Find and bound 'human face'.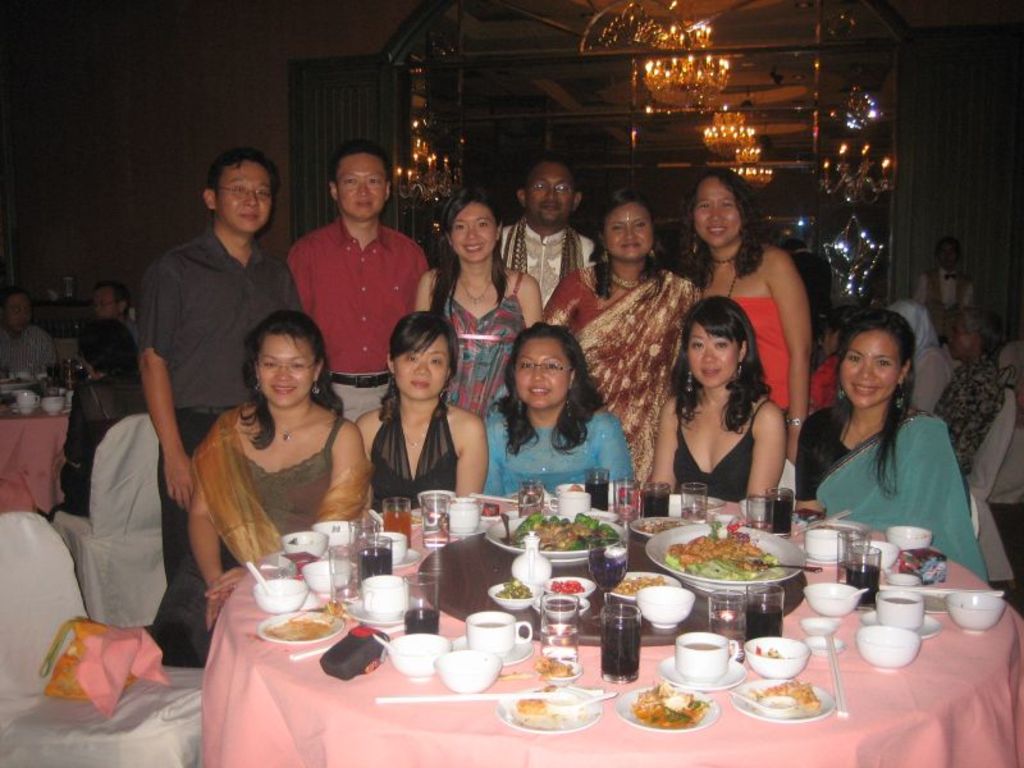
Bound: box=[692, 175, 741, 246].
